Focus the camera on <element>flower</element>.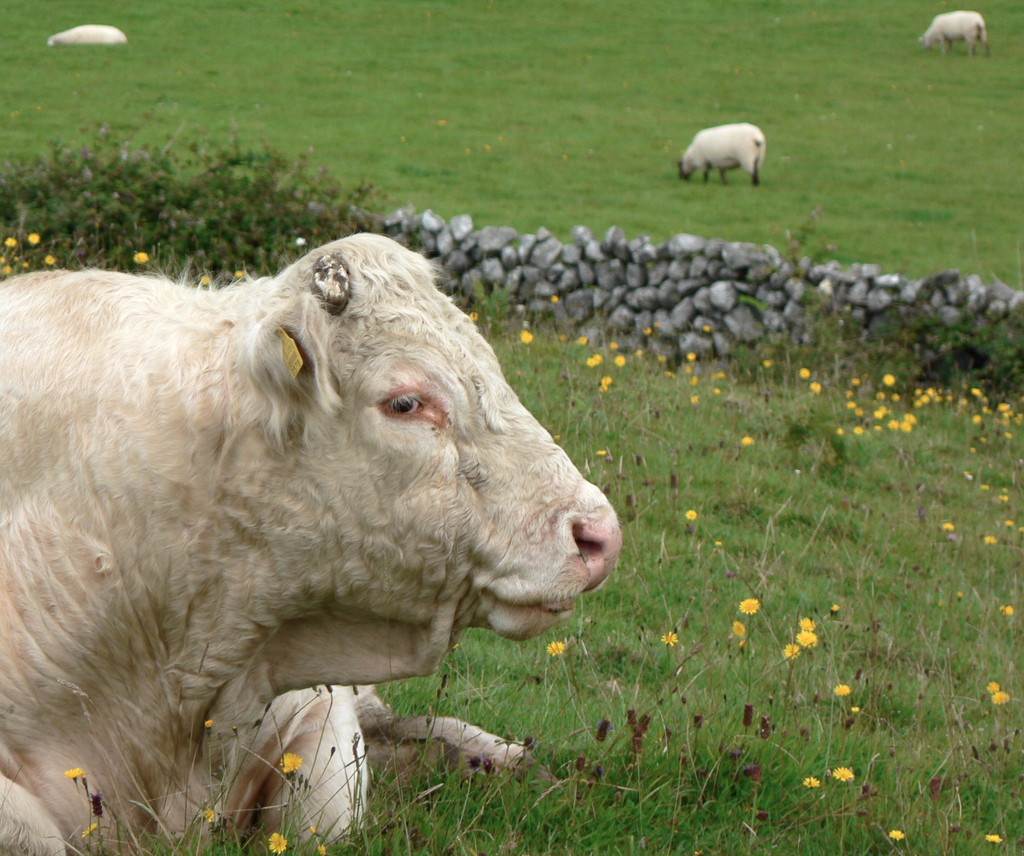
Focus region: detection(133, 253, 149, 267).
